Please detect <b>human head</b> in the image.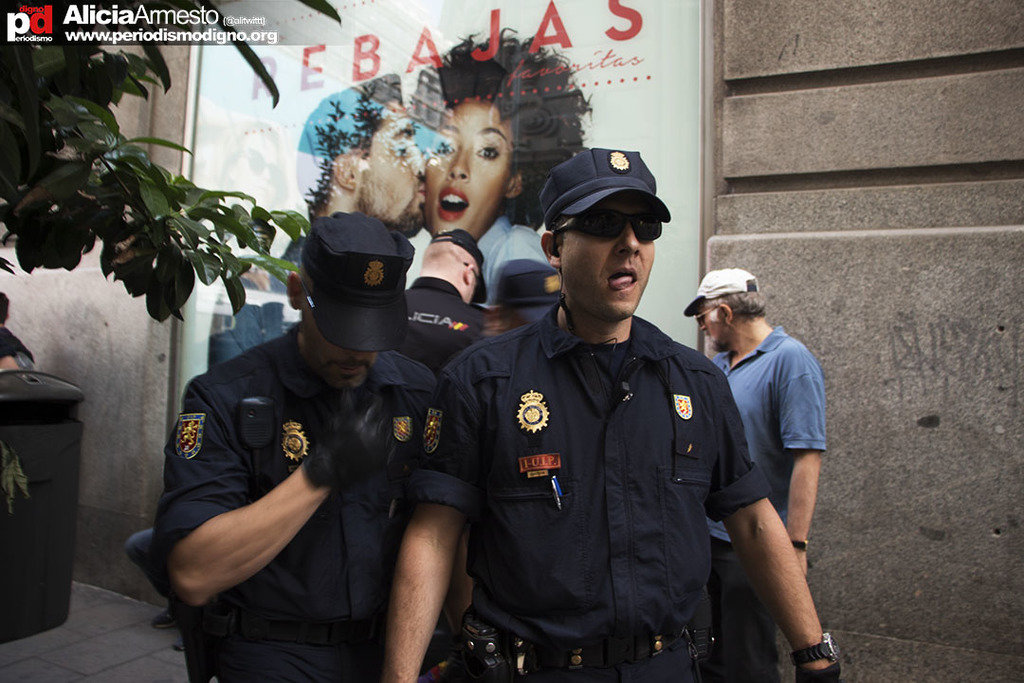
[left=522, top=151, right=681, bottom=346].
